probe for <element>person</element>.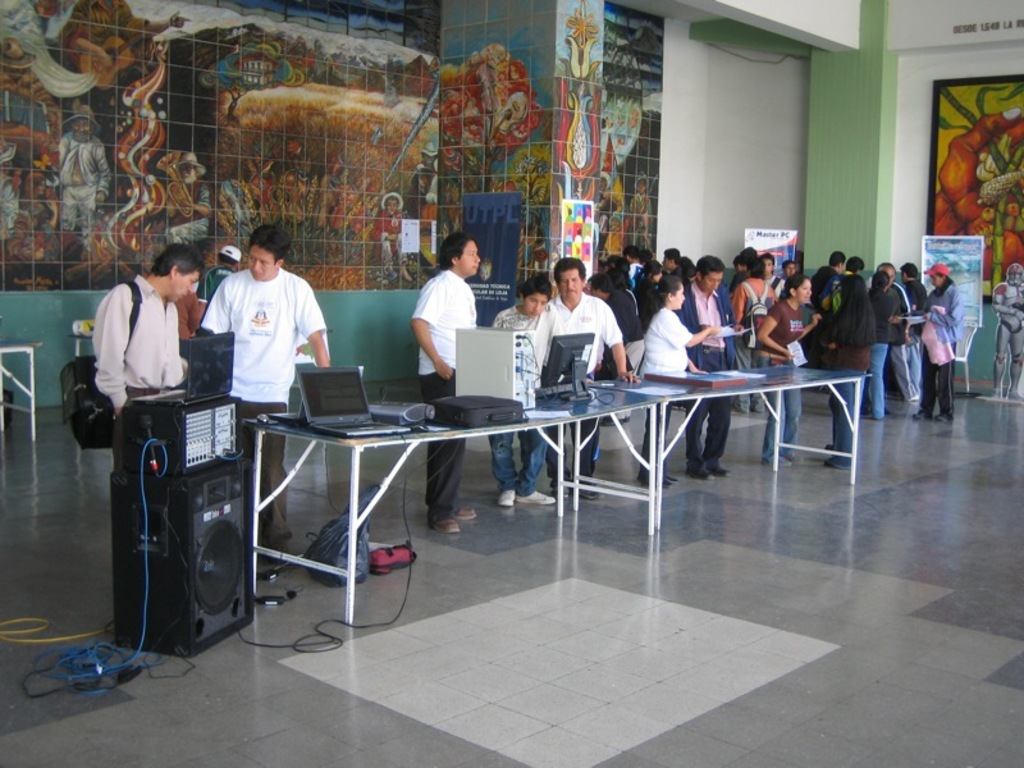
Probe result: detection(197, 244, 241, 296).
